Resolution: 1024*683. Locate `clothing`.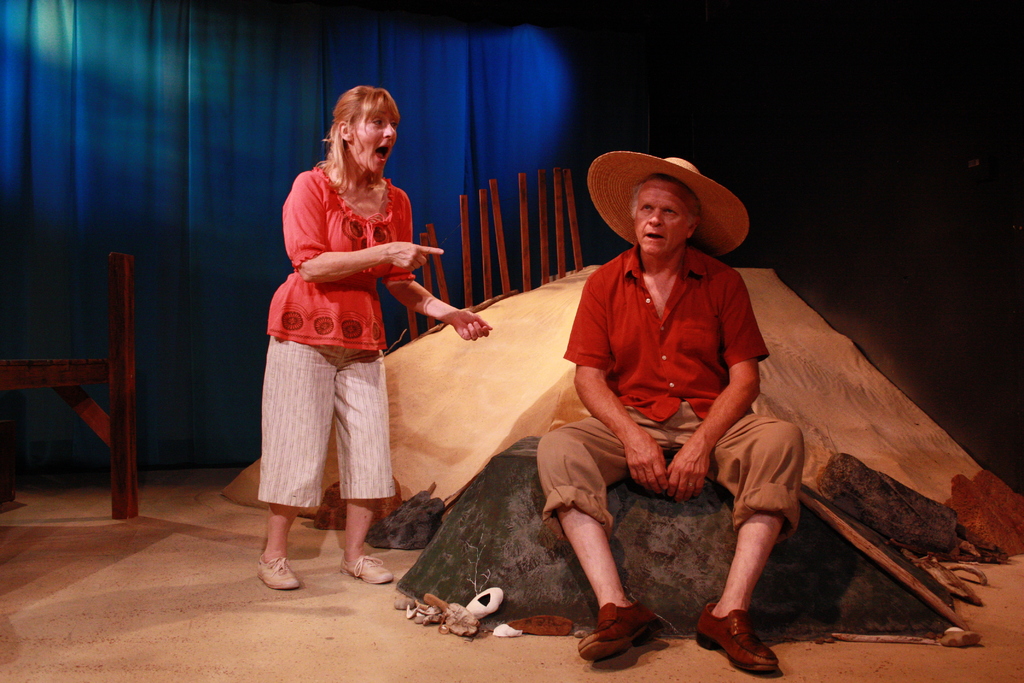
select_region(260, 156, 451, 527).
